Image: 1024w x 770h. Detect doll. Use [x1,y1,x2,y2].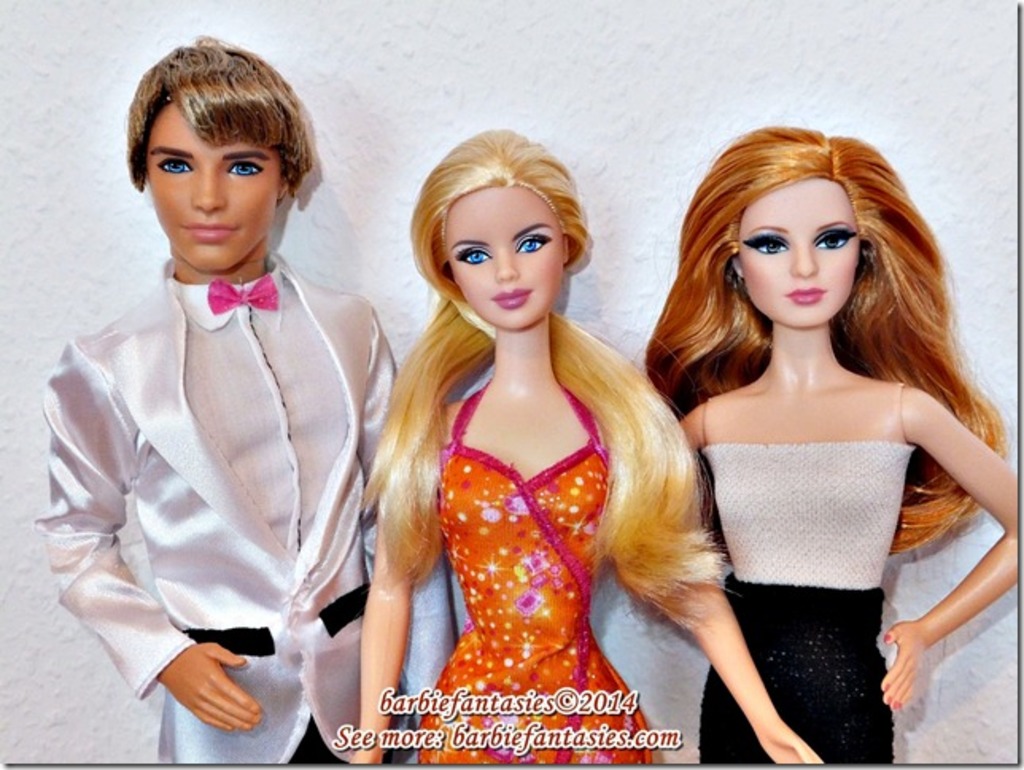
[342,119,828,762].
